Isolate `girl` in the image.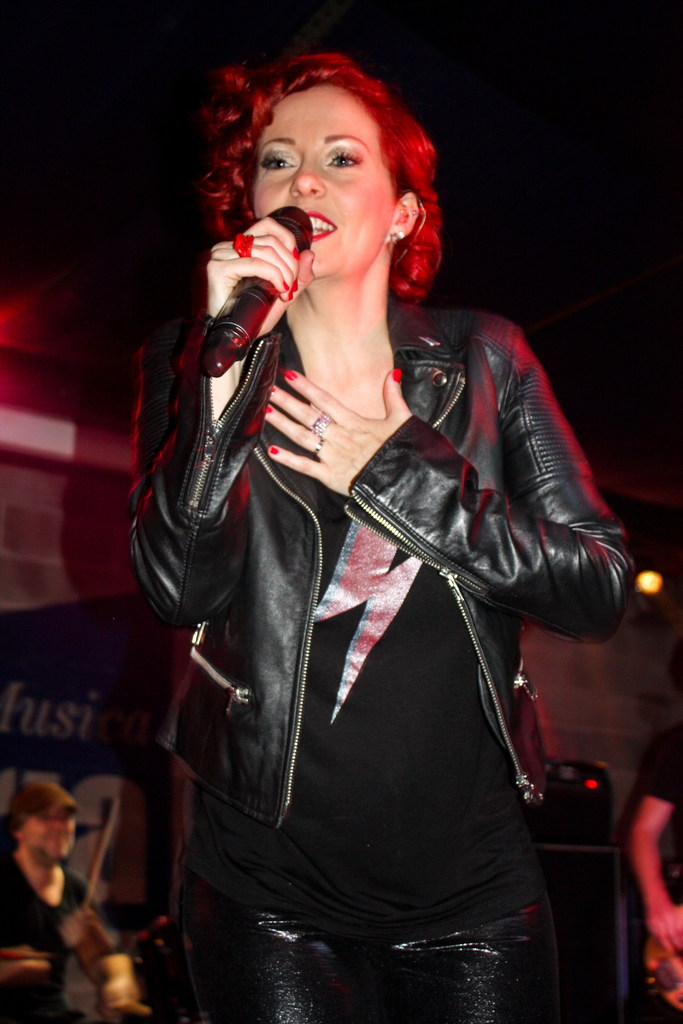
Isolated region: 129/57/636/1023.
